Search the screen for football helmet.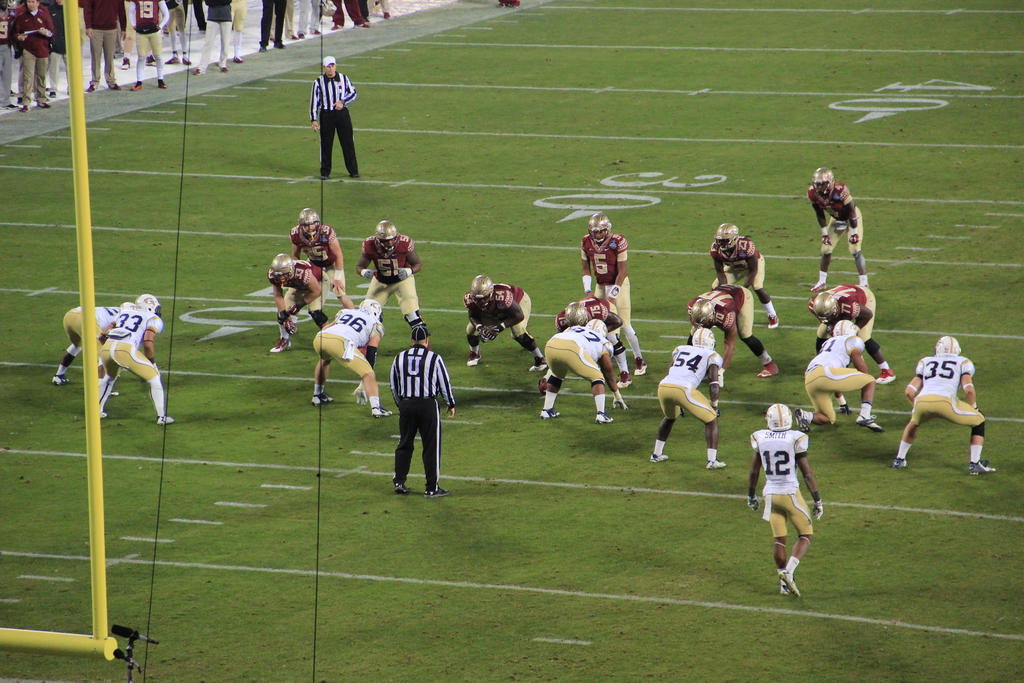
Found at [x1=757, y1=397, x2=790, y2=441].
